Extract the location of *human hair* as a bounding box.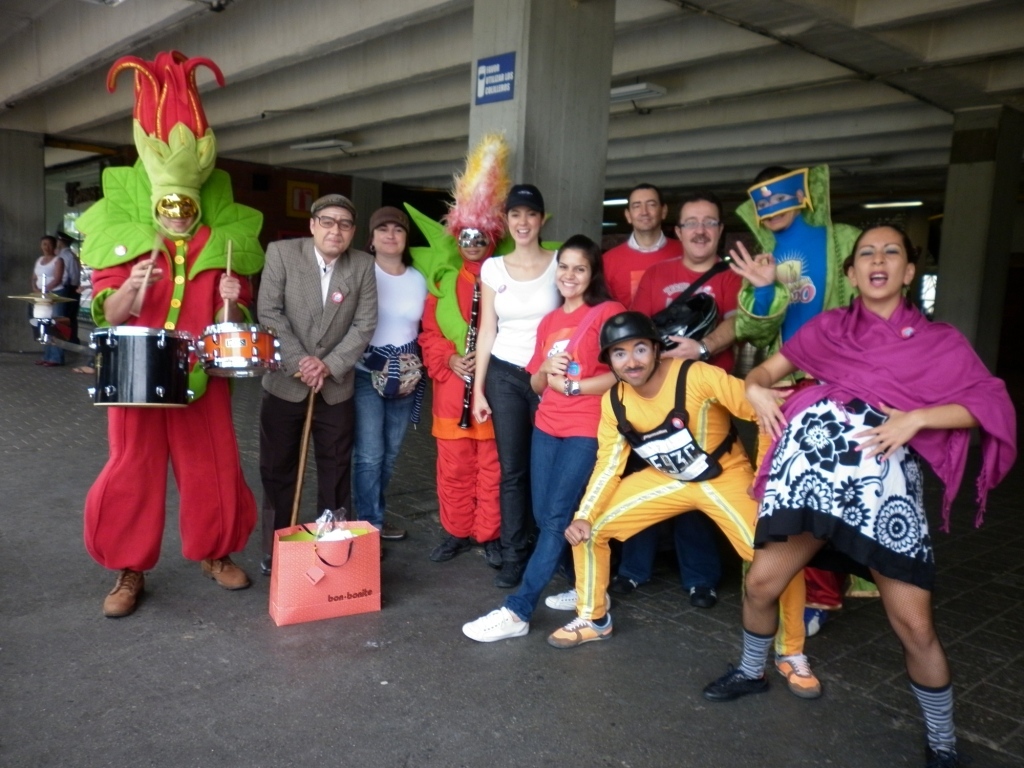
bbox(40, 234, 55, 248).
